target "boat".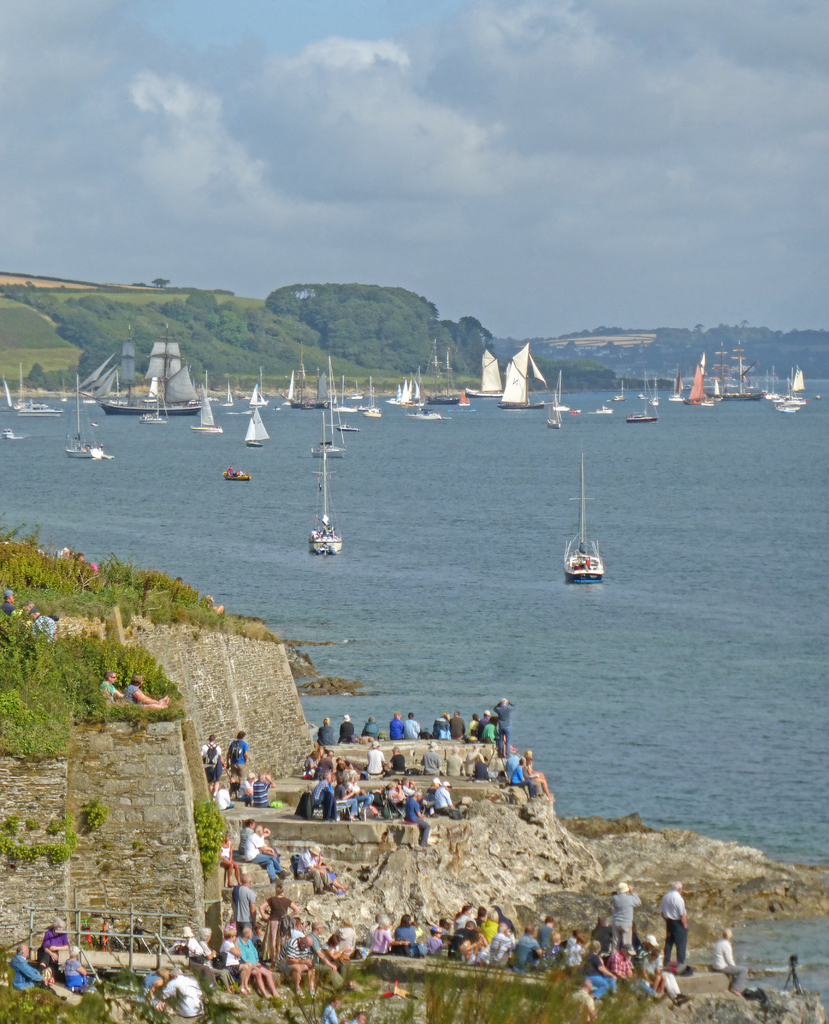
Target region: bbox=[447, 404, 477, 414].
